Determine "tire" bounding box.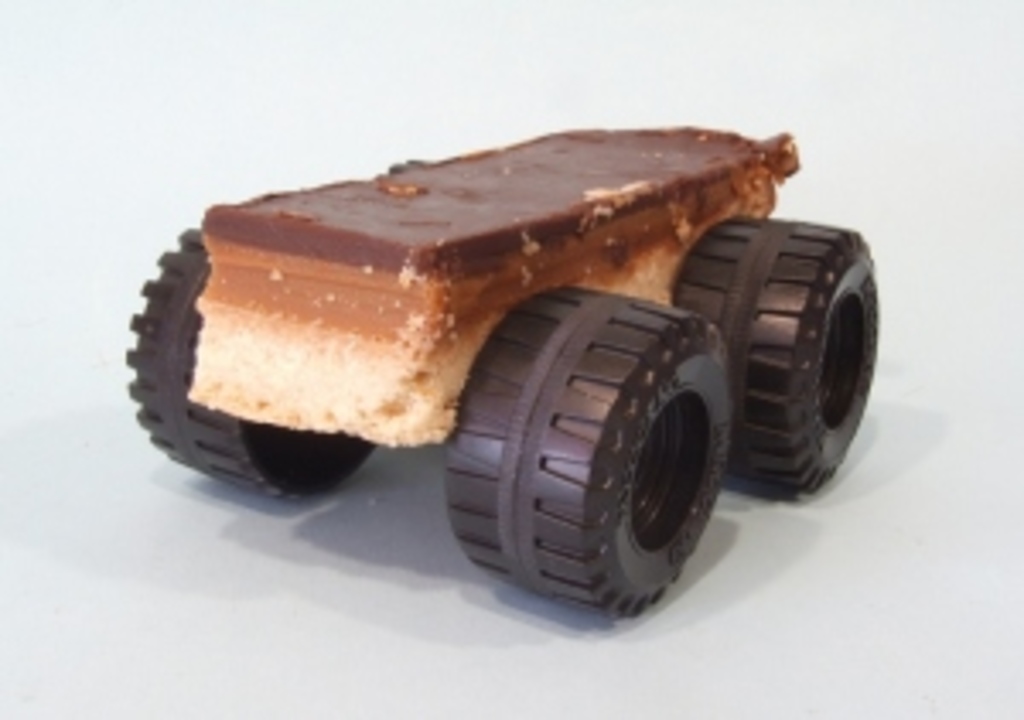
Determined: <box>676,215,881,502</box>.
